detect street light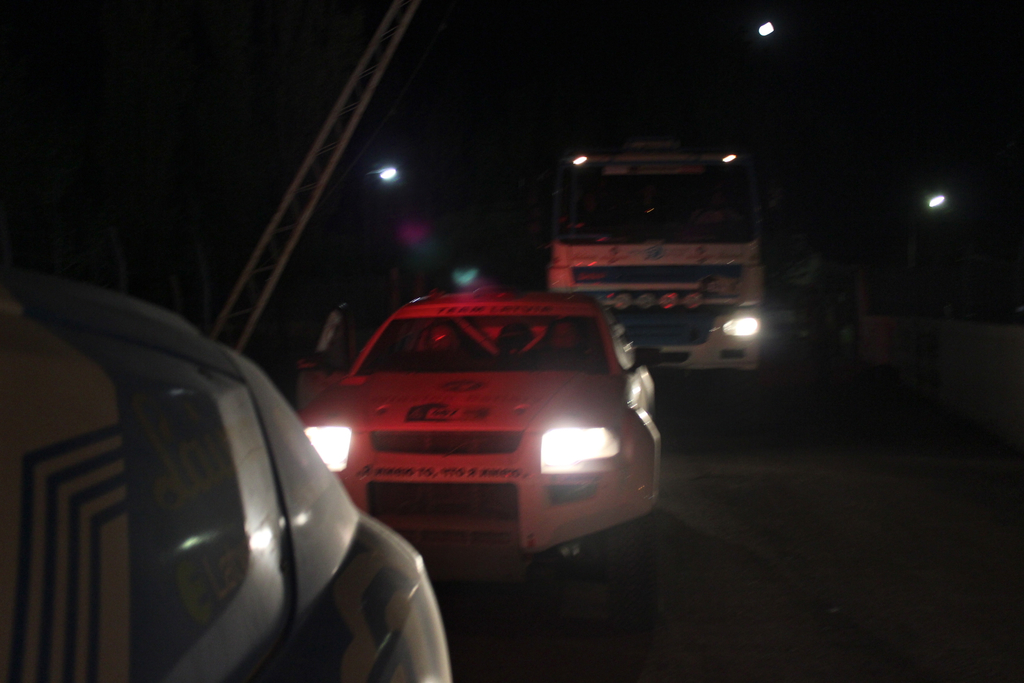
(x1=351, y1=163, x2=401, y2=276)
